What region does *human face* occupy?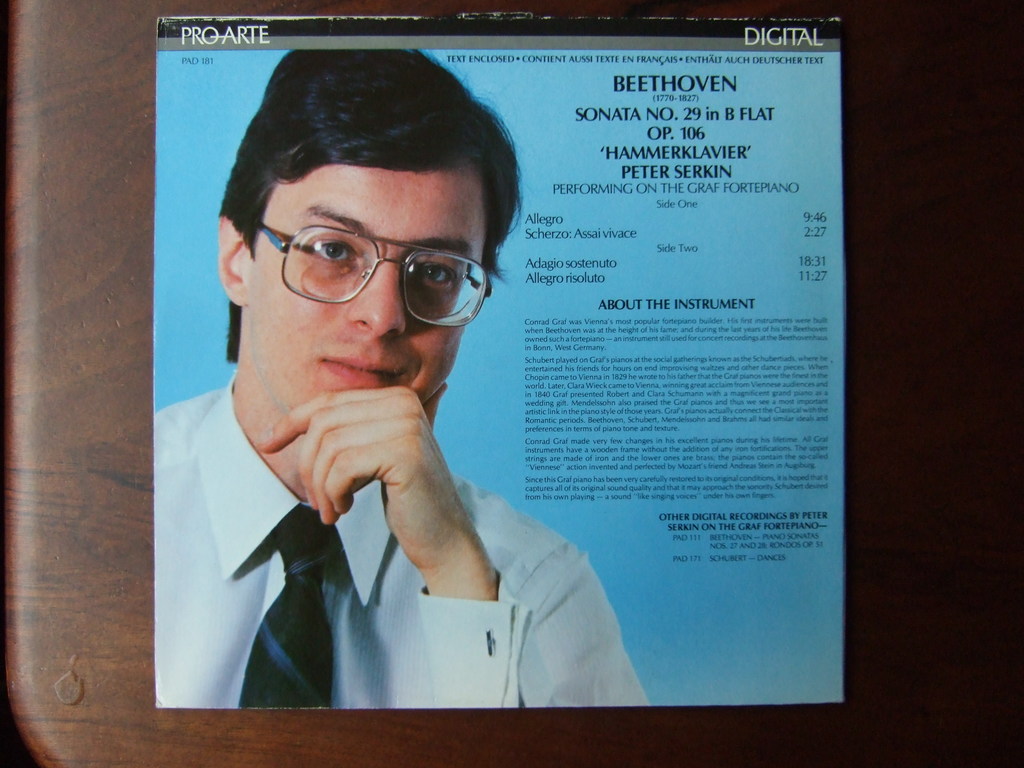
(left=246, top=161, right=469, bottom=420).
